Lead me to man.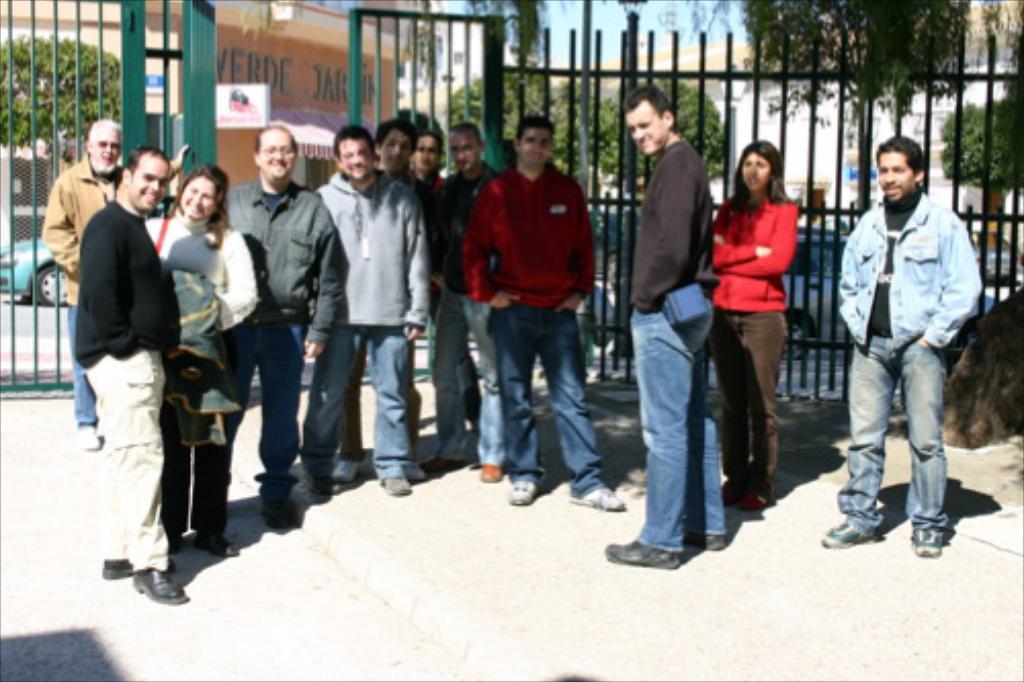
Lead to [left=72, top=145, right=182, bottom=604].
